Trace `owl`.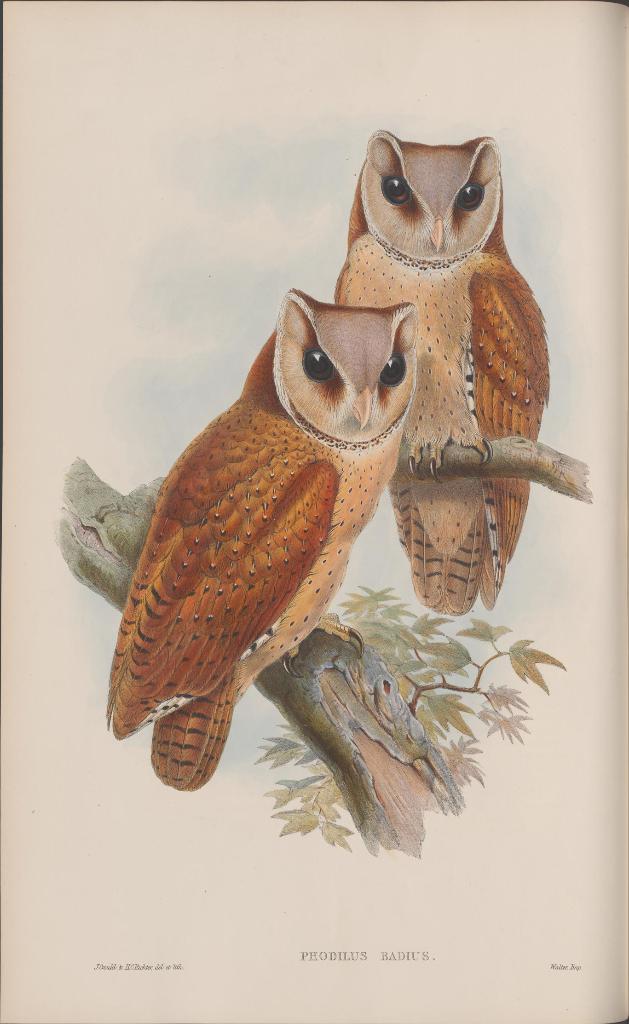
Traced to bbox=(107, 282, 417, 795).
